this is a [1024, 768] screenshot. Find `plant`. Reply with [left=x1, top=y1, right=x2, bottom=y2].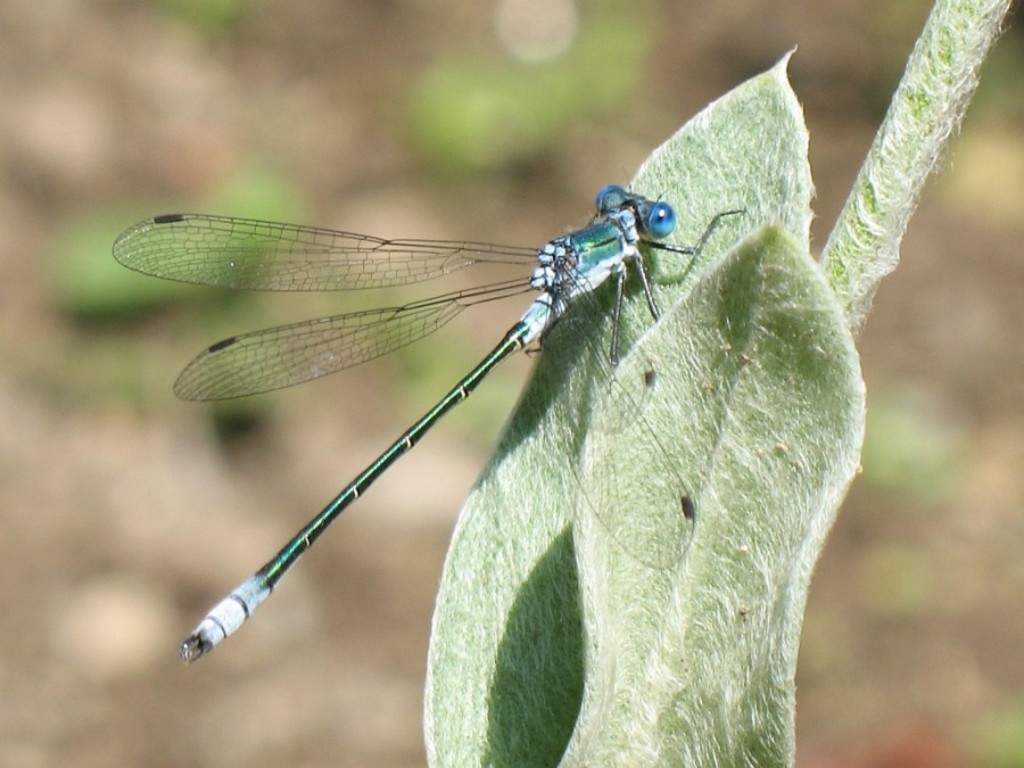
[left=38, top=156, right=308, bottom=325].
